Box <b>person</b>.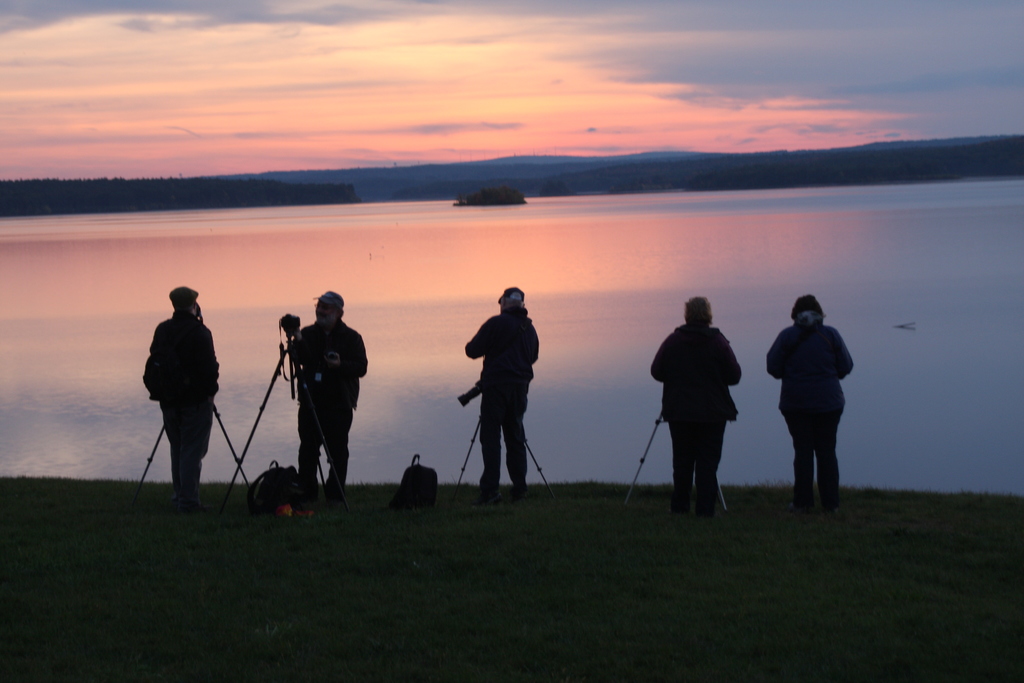
284,290,371,506.
